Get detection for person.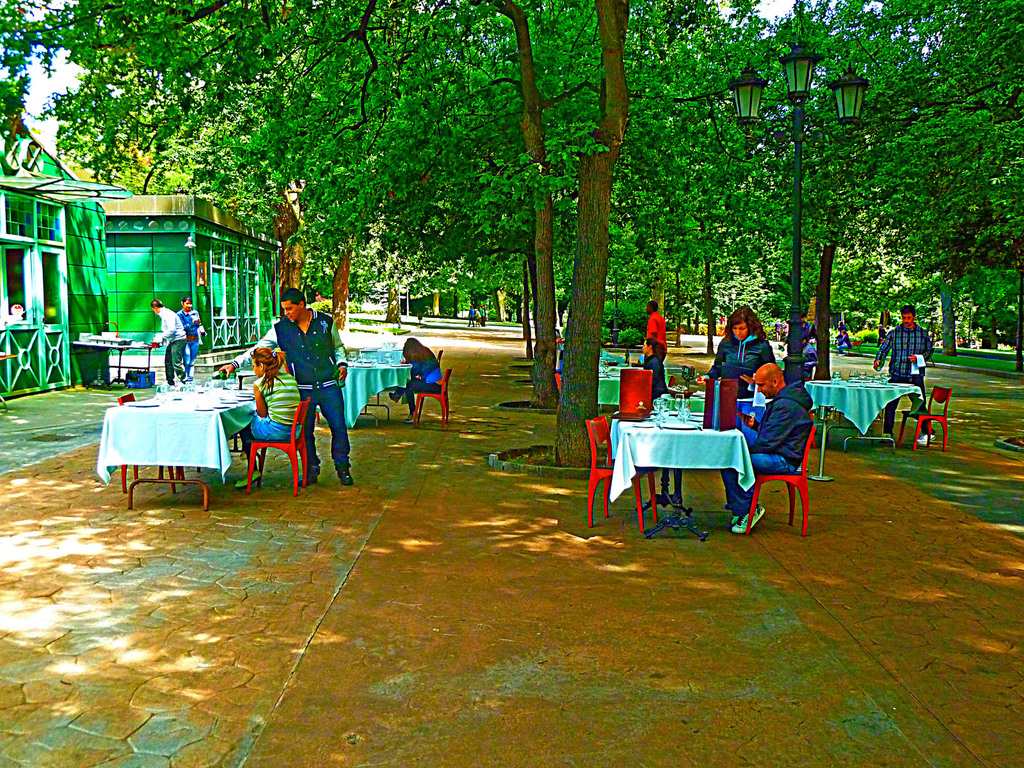
Detection: Rect(237, 346, 301, 490).
